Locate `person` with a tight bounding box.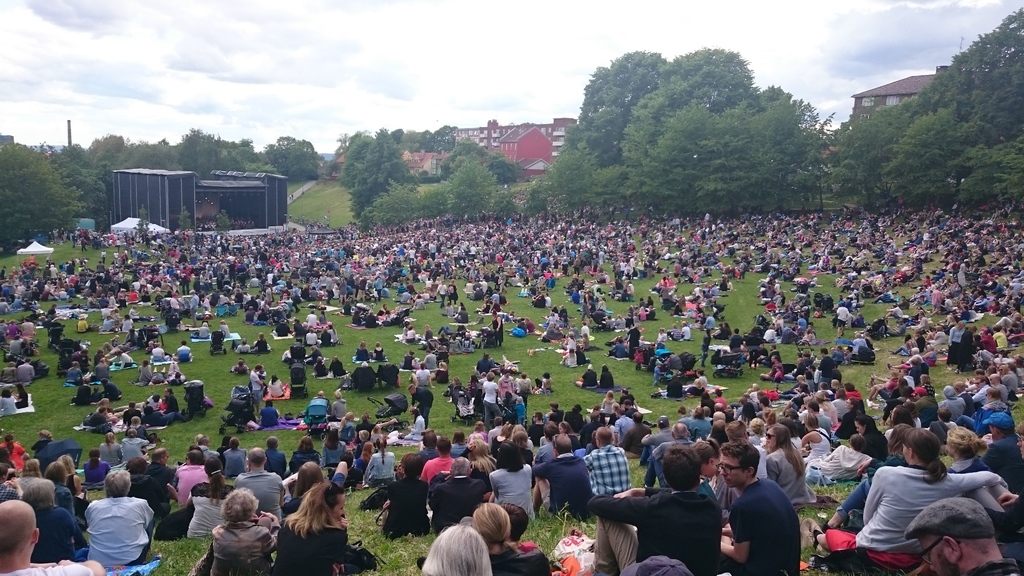
892/401/925/463.
